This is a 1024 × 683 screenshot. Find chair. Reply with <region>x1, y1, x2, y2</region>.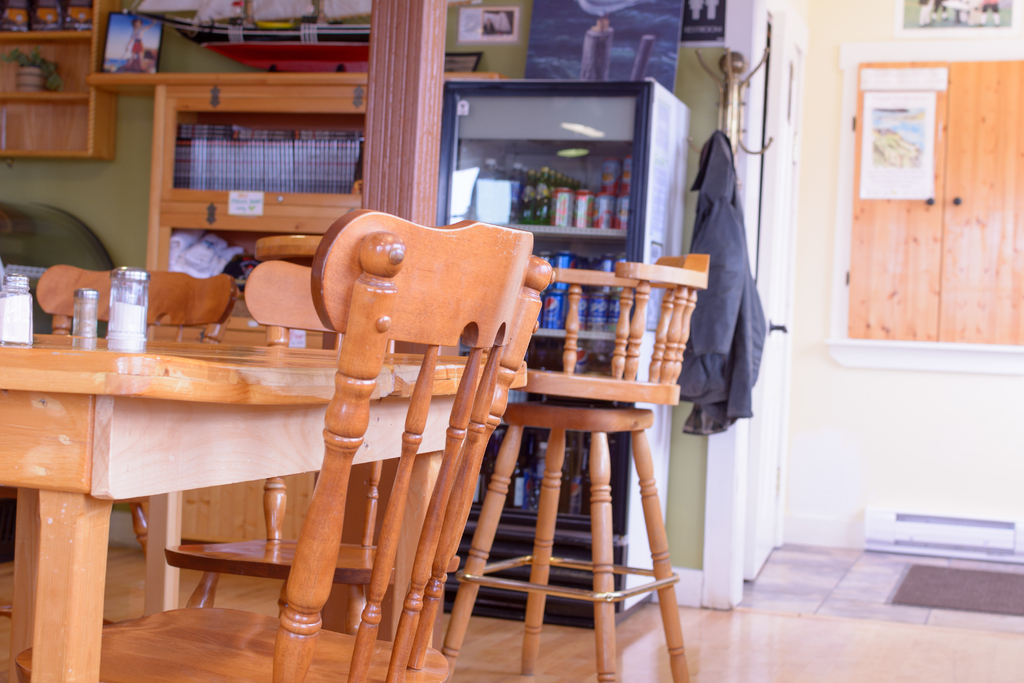
<region>529, 251, 701, 682</region>.
